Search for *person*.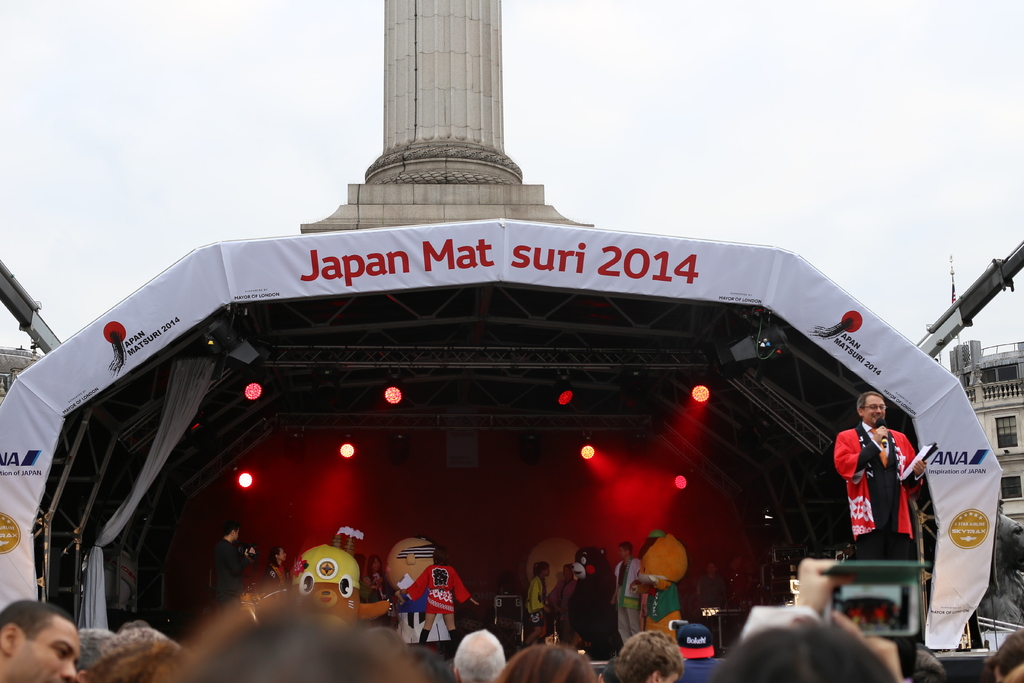
Found at 614, 625, 683, 682.
